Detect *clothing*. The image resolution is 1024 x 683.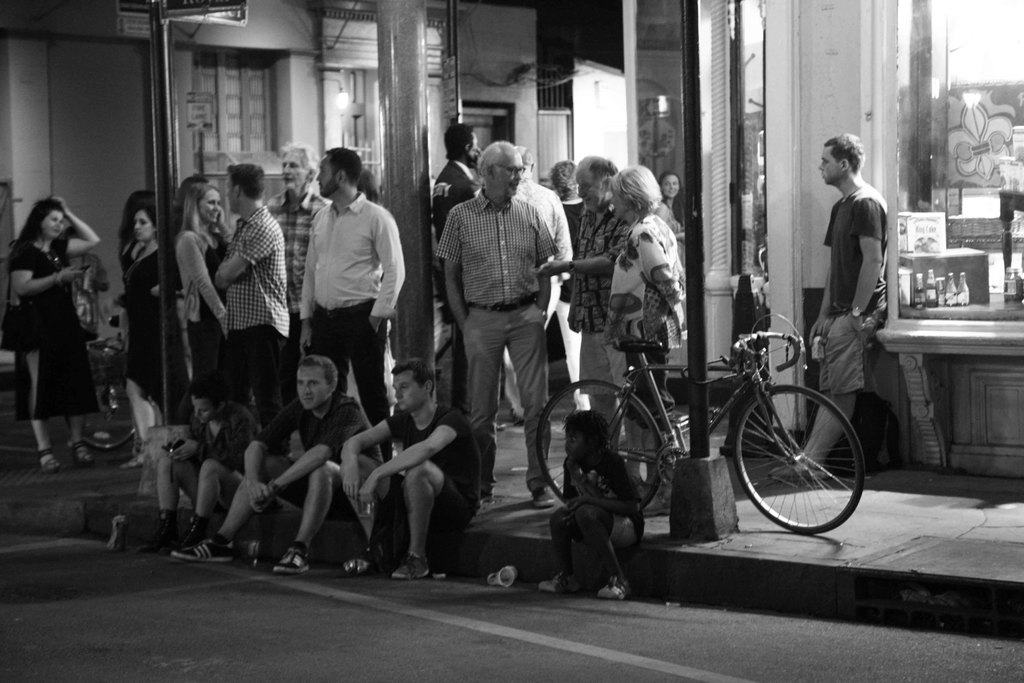
box(564, 189, 584, 240).
